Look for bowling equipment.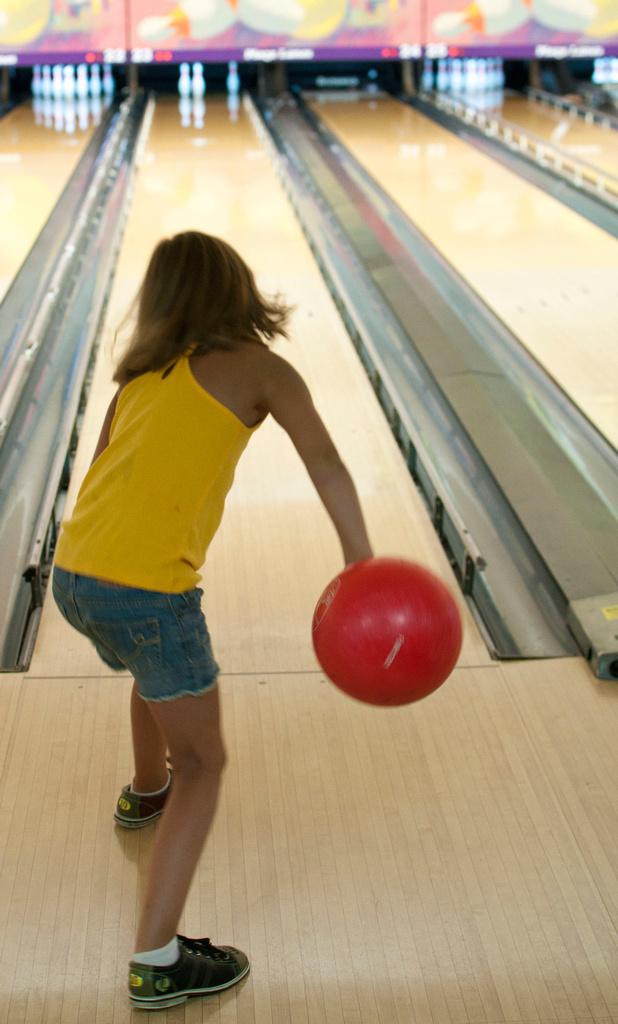
Found: x1=179, y1=65, x2=193, y2=106.
